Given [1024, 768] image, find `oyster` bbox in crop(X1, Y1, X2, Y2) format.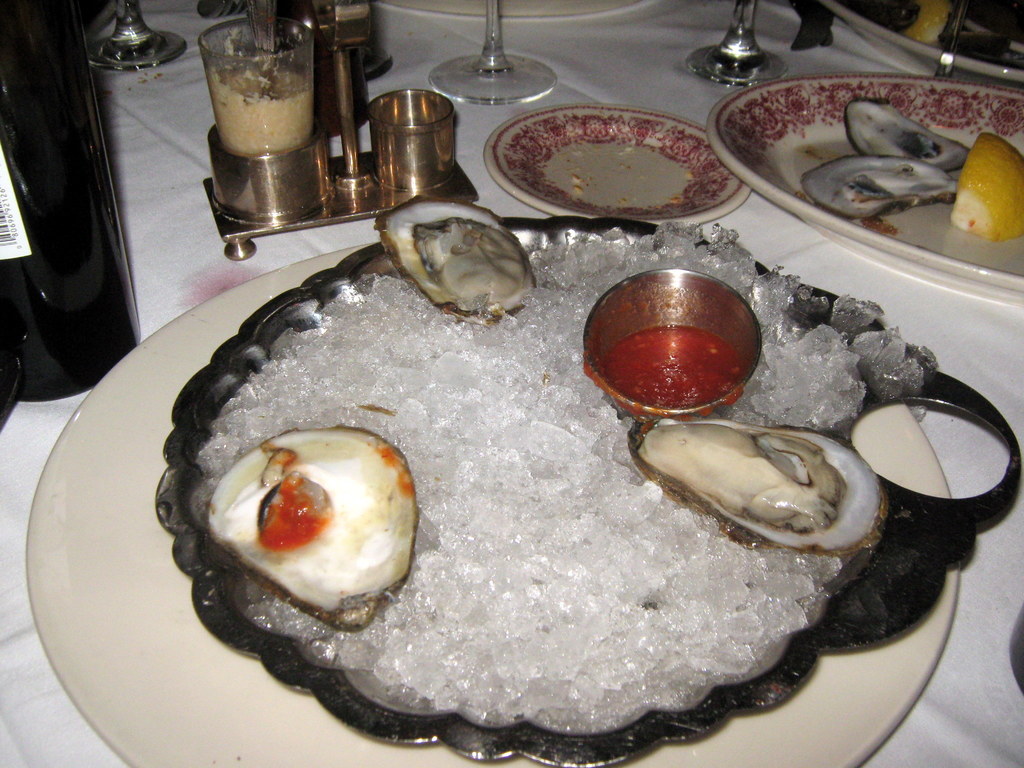
crop(372, 188, 545, 322).
